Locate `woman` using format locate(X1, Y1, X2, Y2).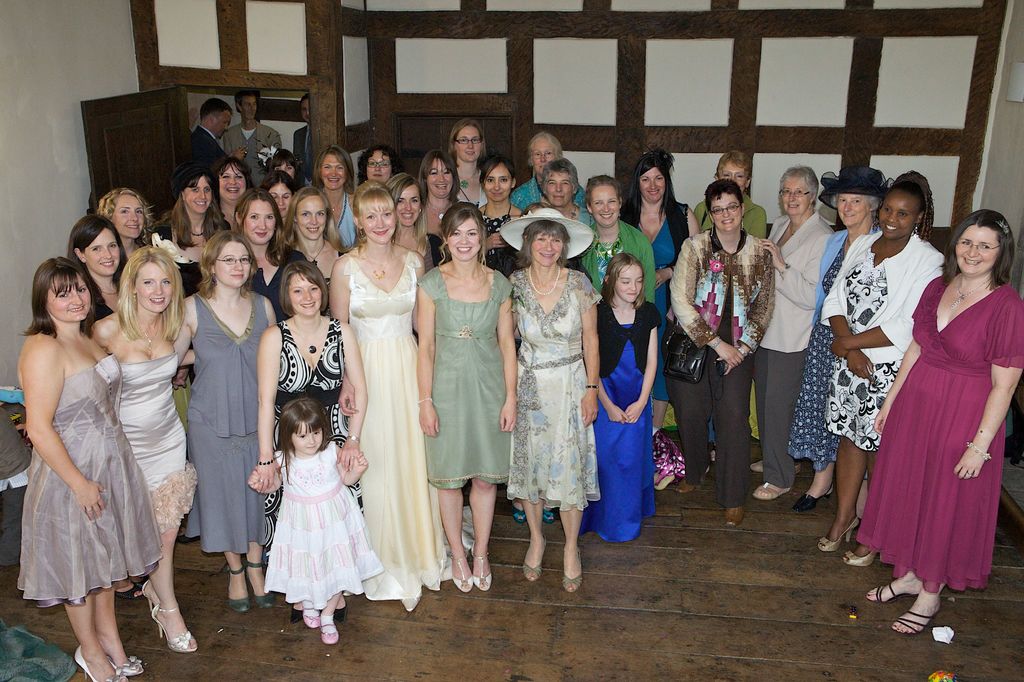
locate(509, 204, 604, 600).
